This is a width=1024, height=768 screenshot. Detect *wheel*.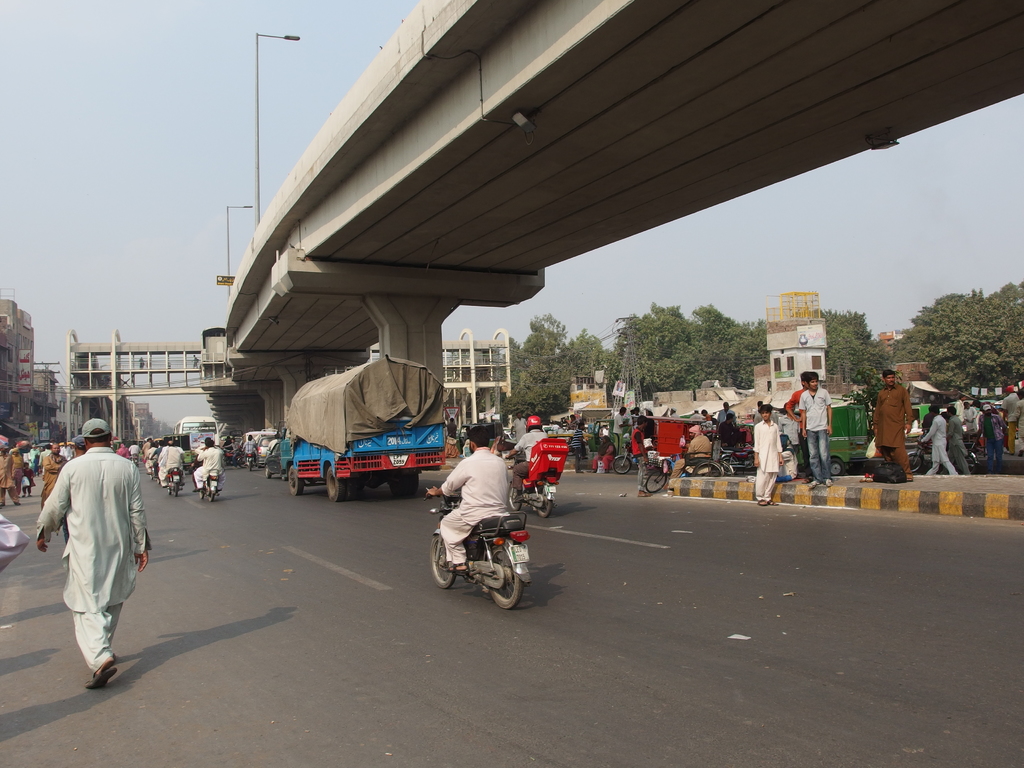
x1=205, y1=488, x2=216, y2=500.
